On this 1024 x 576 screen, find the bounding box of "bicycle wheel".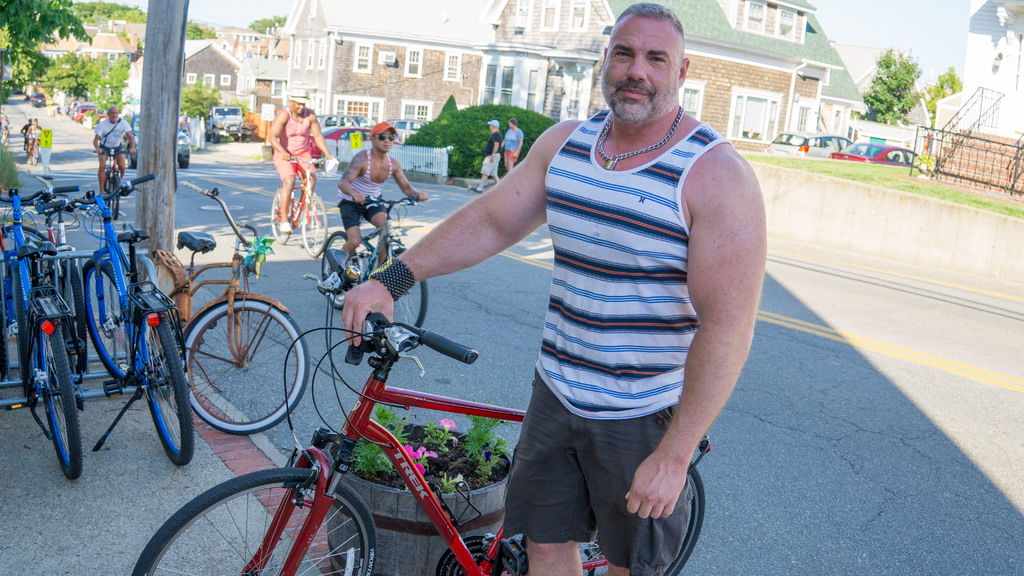
Bounding box: x1=169, y1=303, x2=298, y2=438.
